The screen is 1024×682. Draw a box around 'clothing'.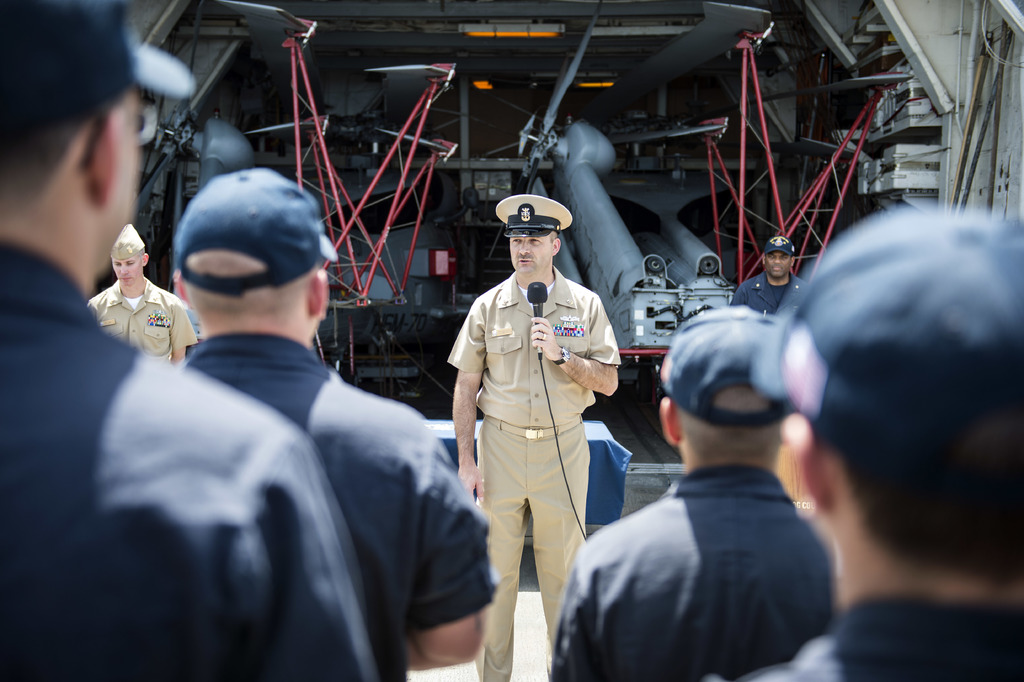
565/405/846/677.
